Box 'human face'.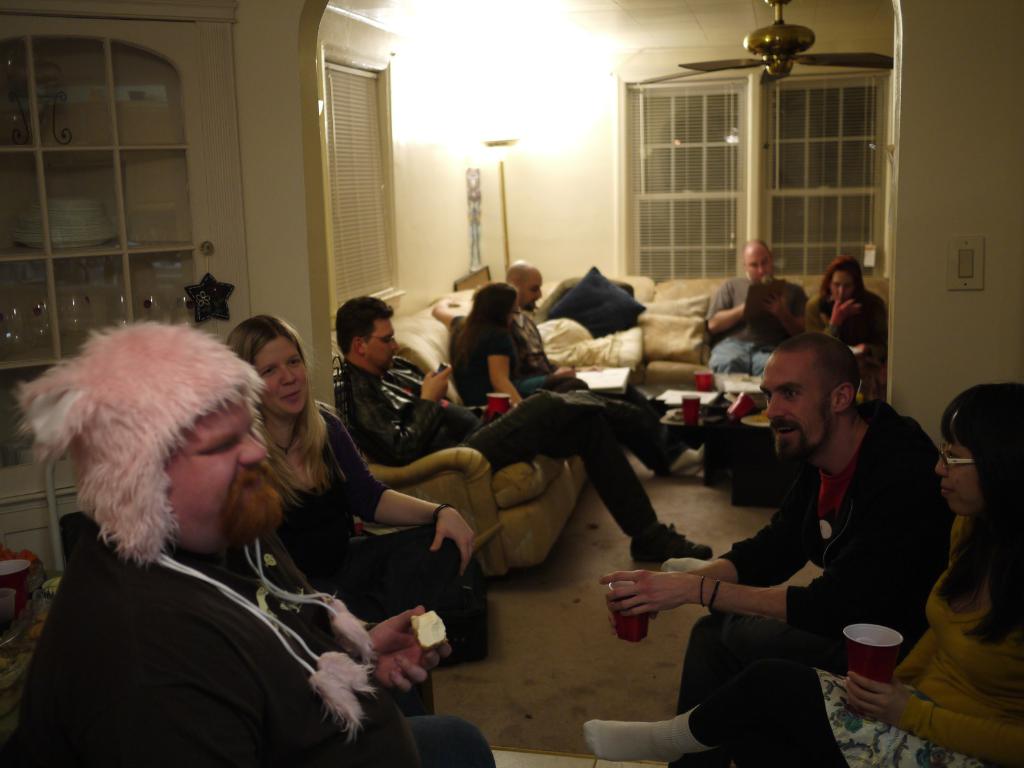
(252,335,308,412).
